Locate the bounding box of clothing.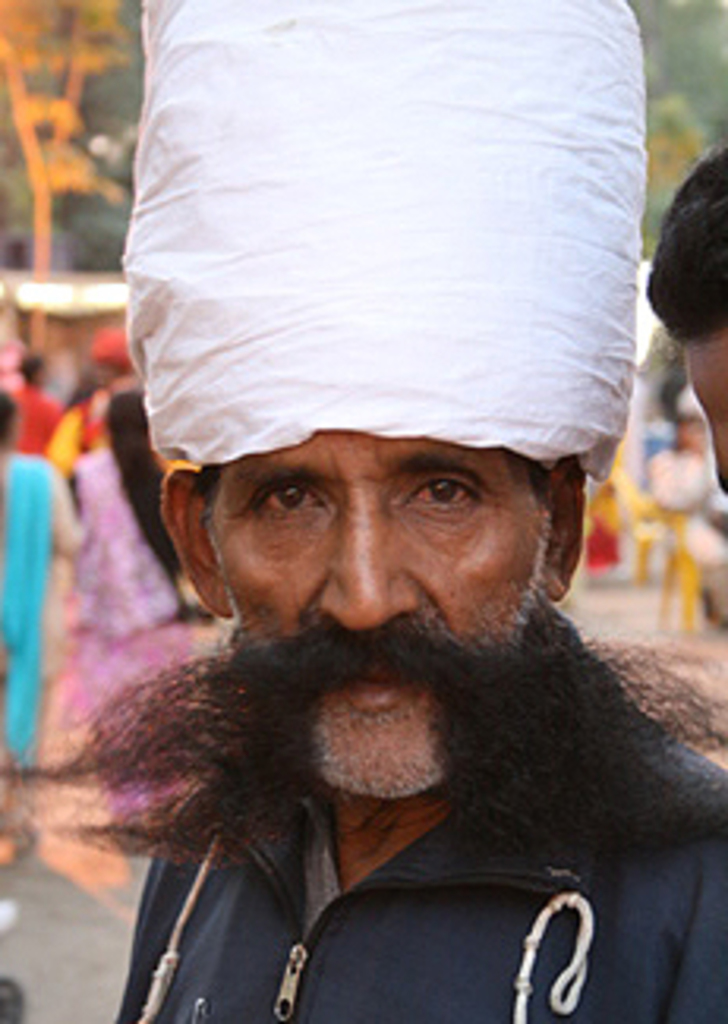
Bounding box: Rect(0, 451, 95, 756).
